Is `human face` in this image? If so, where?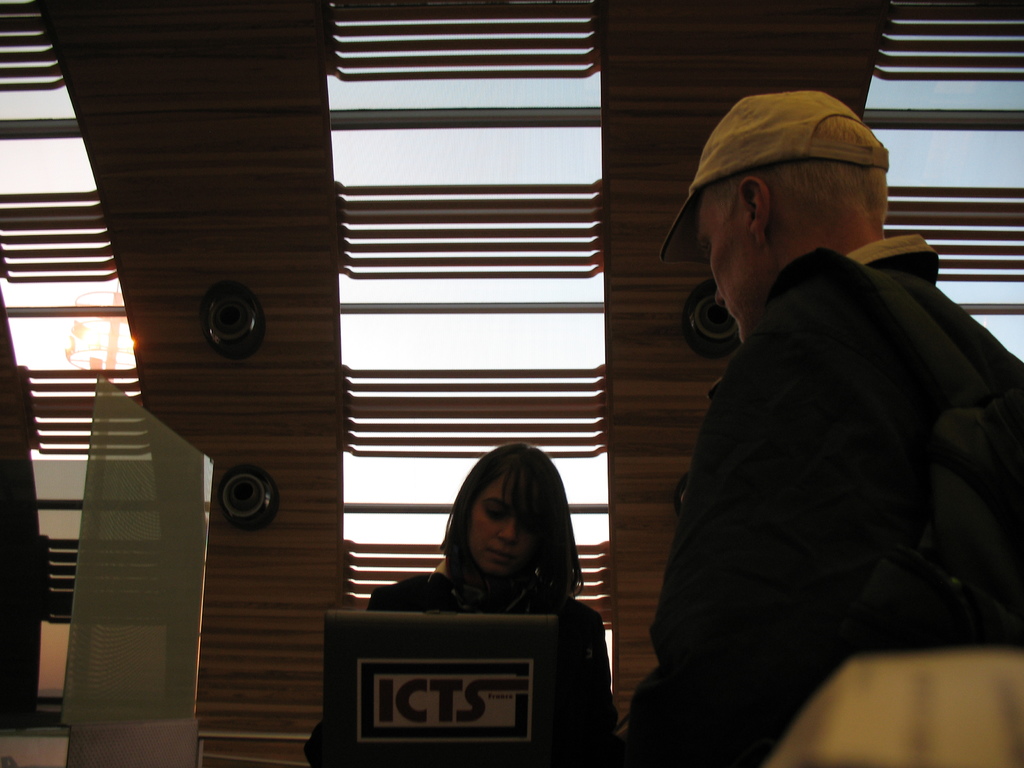
Yes, at <region>468, 471, 534, 574</region>.
